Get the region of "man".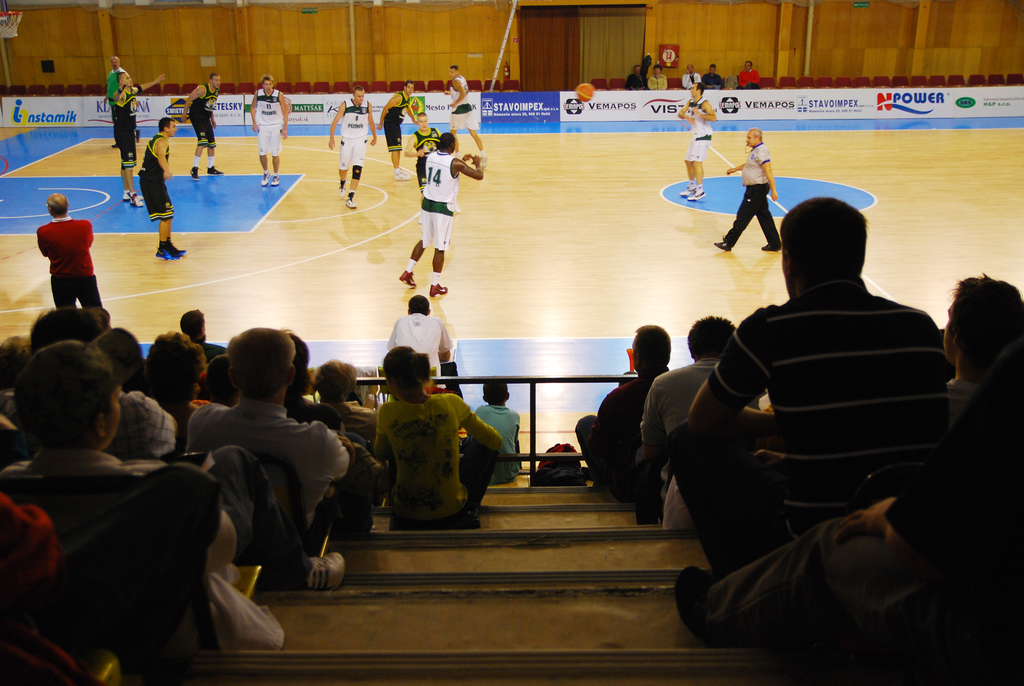
x1=399 y1=127 x2=485 y2=295.
